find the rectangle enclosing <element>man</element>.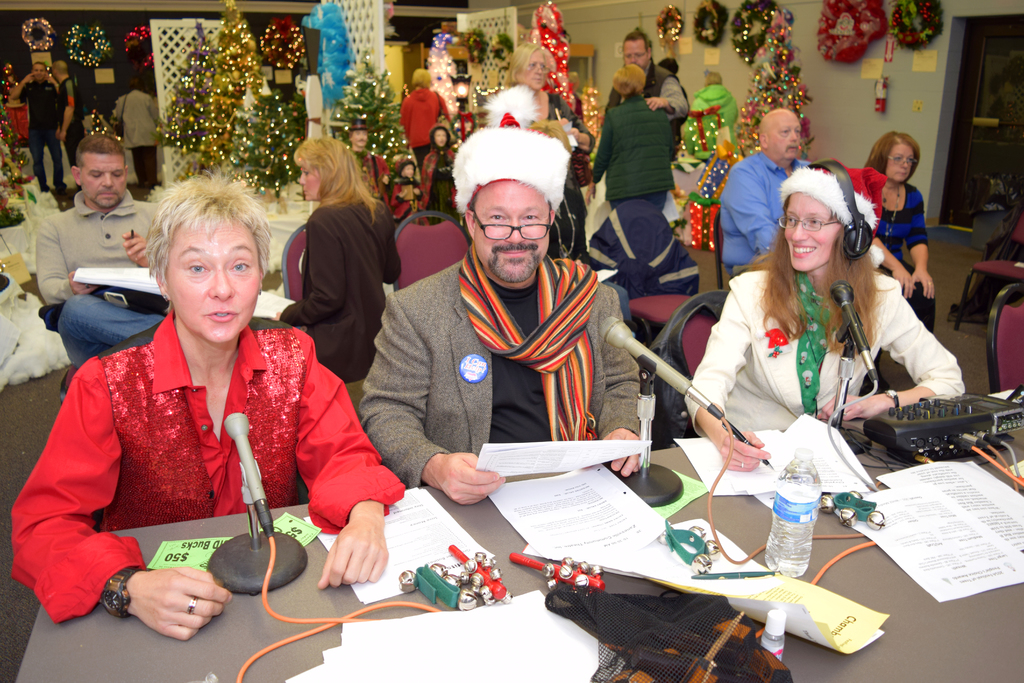
BBox(719, 108, 808, 268).
